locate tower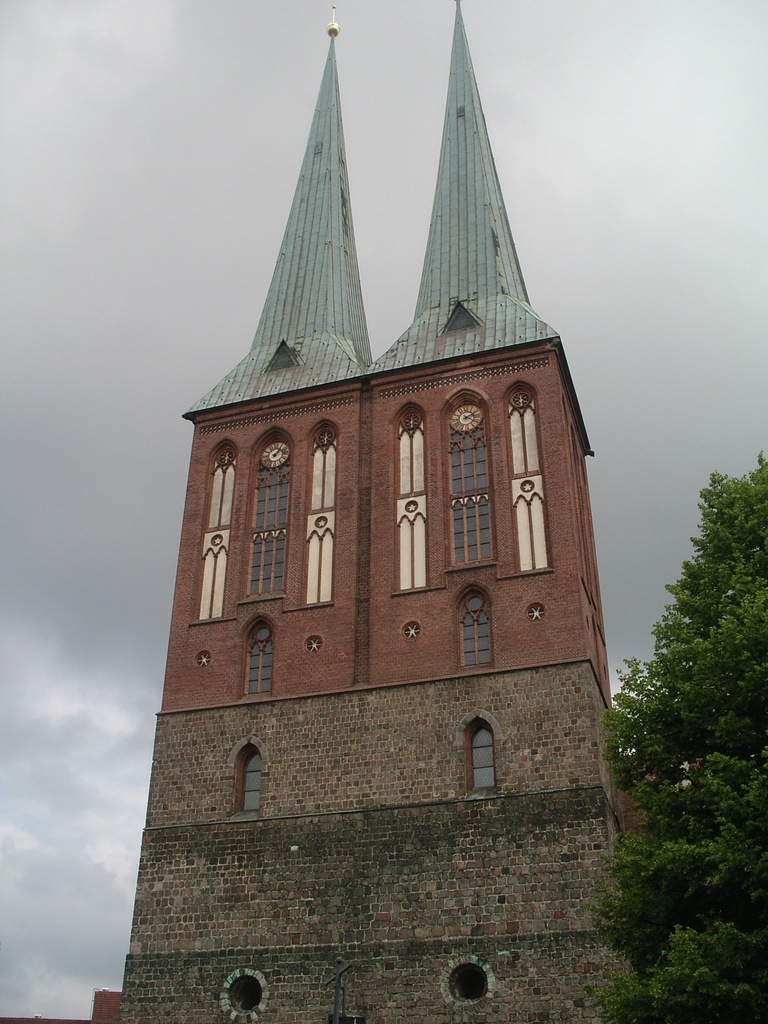
rect(126, 0, 601, 999)
